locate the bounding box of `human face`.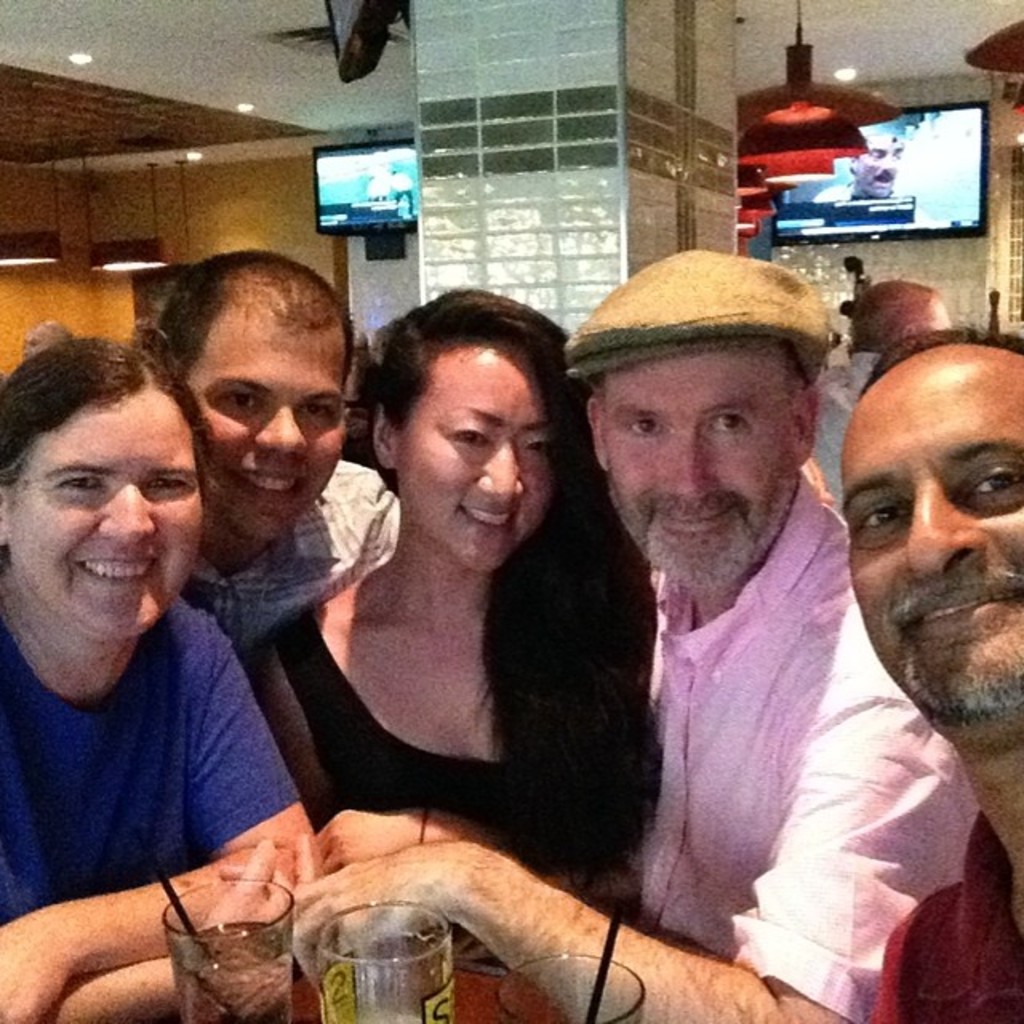
Bounding box: 610:352:792:598.
